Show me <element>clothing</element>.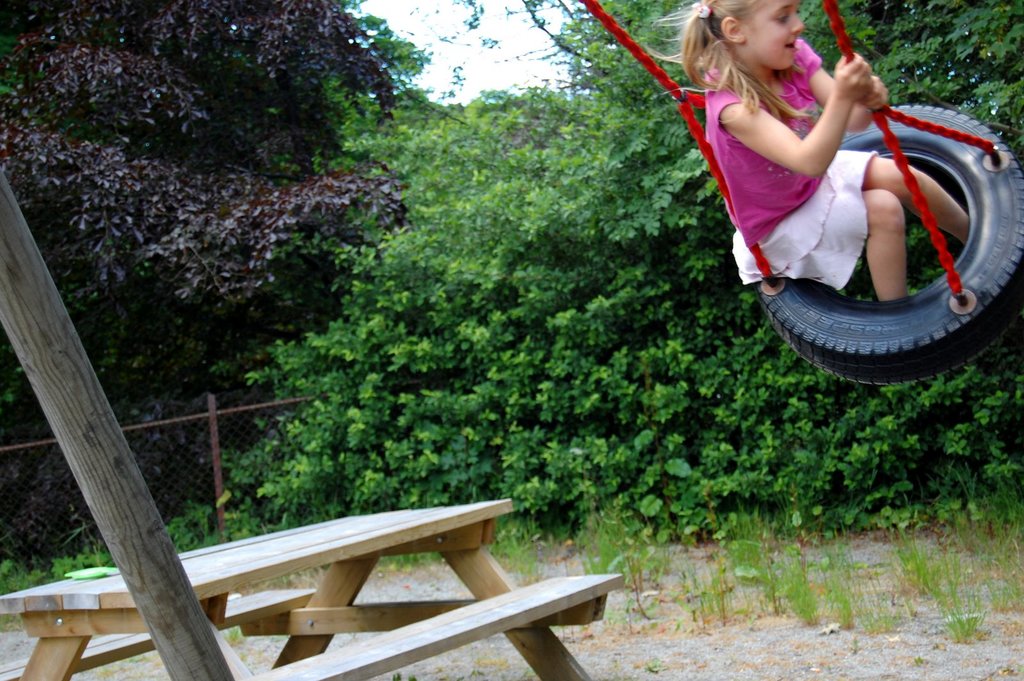
<element>clothing</element> is here: x1=721 y1=55 x2=937 y2=303.
